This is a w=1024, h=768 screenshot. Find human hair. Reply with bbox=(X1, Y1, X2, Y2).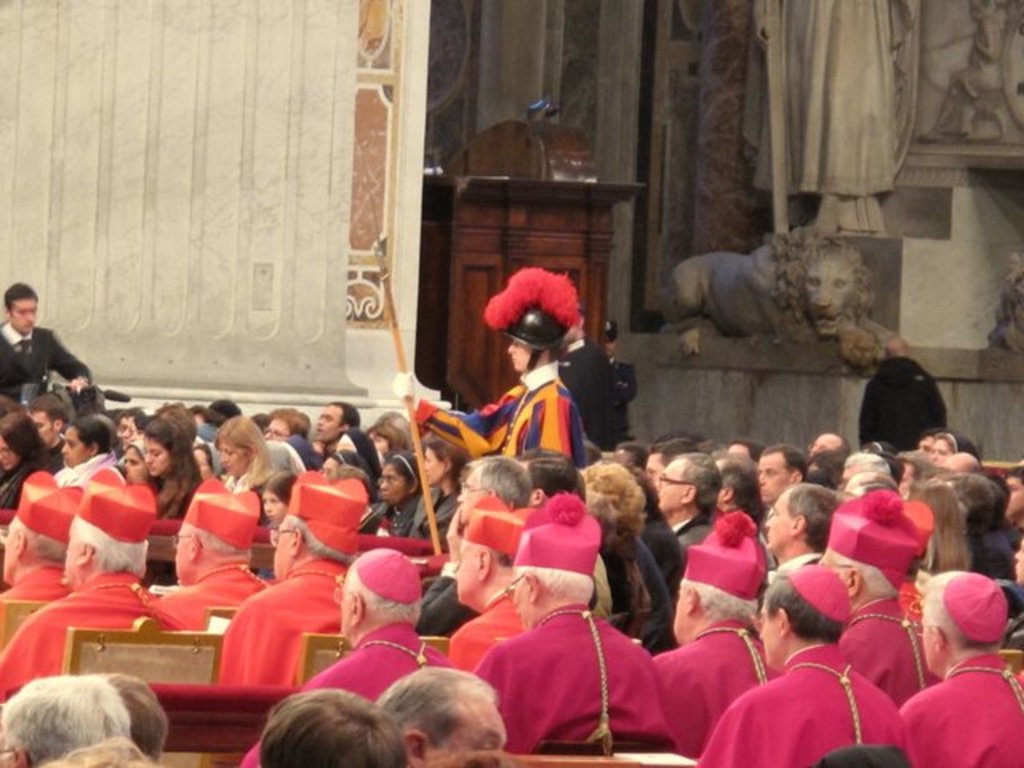
bbox=(518, 443, 576, 504).
